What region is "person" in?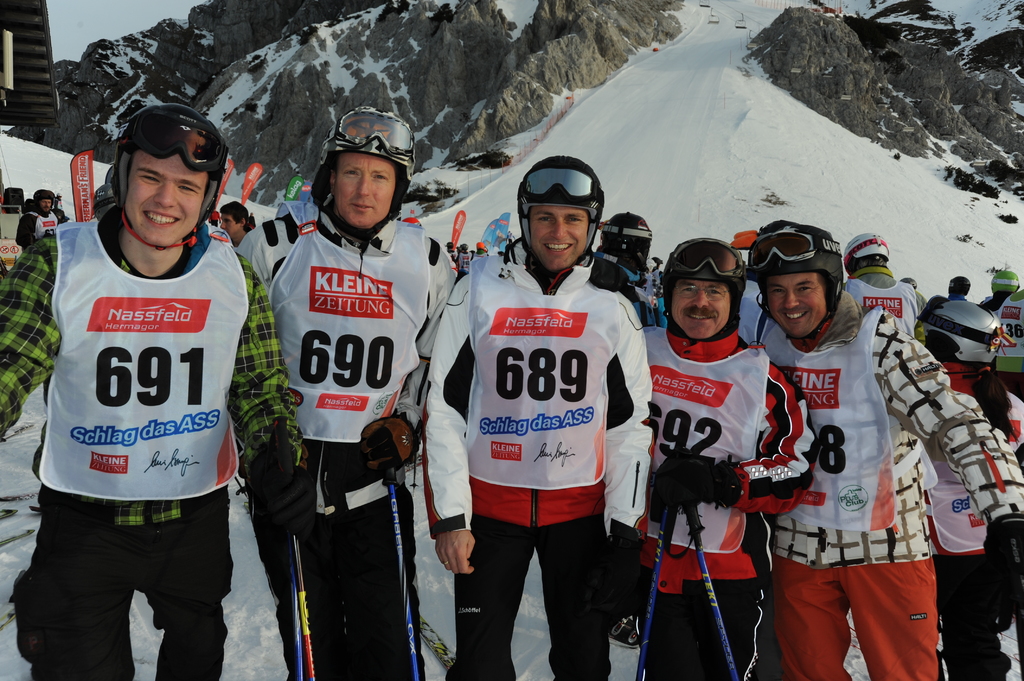
l=21, t=77, r=256, b=677.
